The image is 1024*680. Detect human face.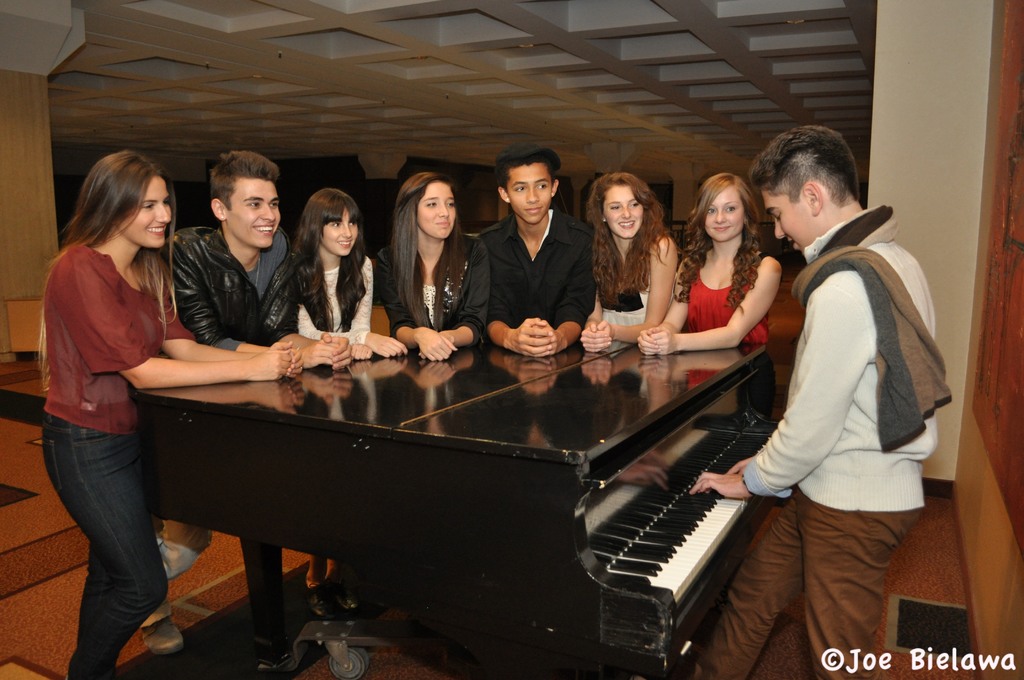
Detection: Rect(415, 181, 455, 239).
